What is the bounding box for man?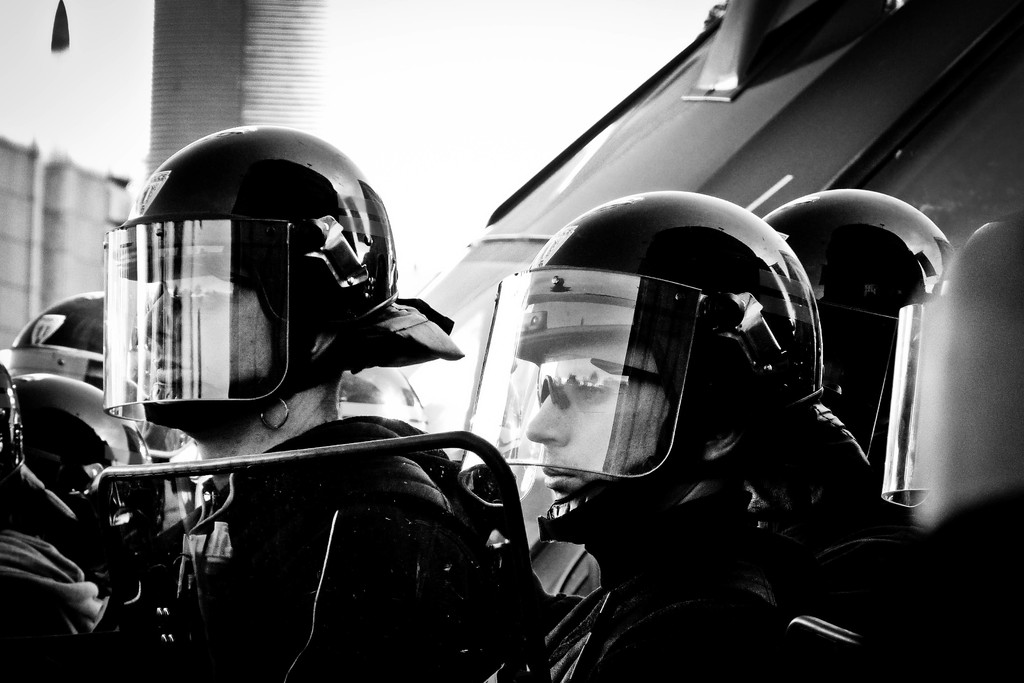
rect(0, 364, 129, 682).
